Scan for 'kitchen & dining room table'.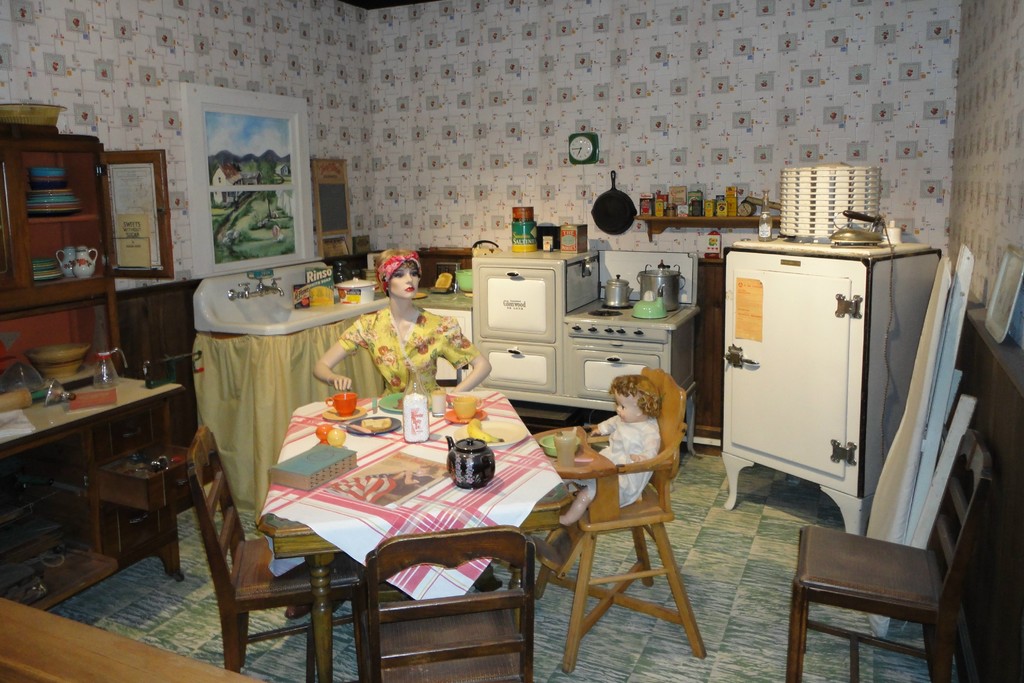
Scan result: [left=189, top=359, right=687, bottom=659].
